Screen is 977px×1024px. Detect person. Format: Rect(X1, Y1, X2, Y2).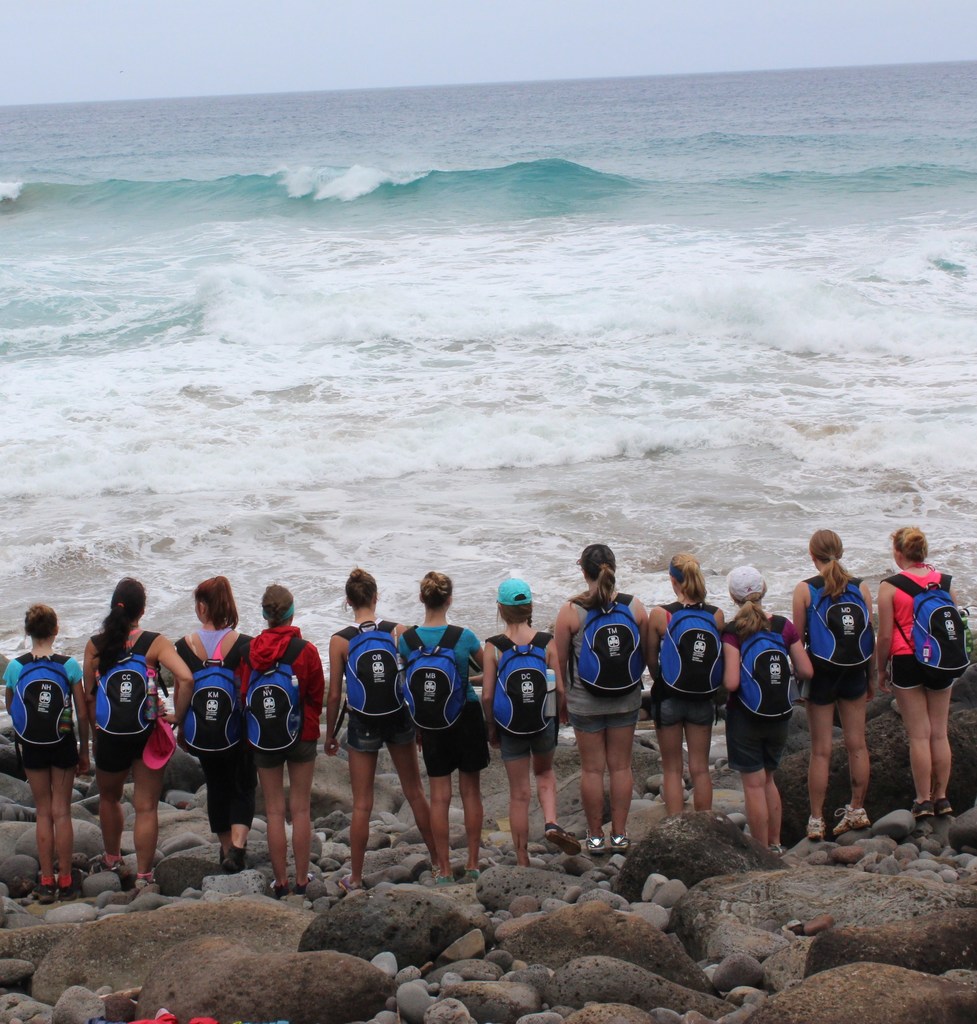
Rect(787, 531, 871, 842).
